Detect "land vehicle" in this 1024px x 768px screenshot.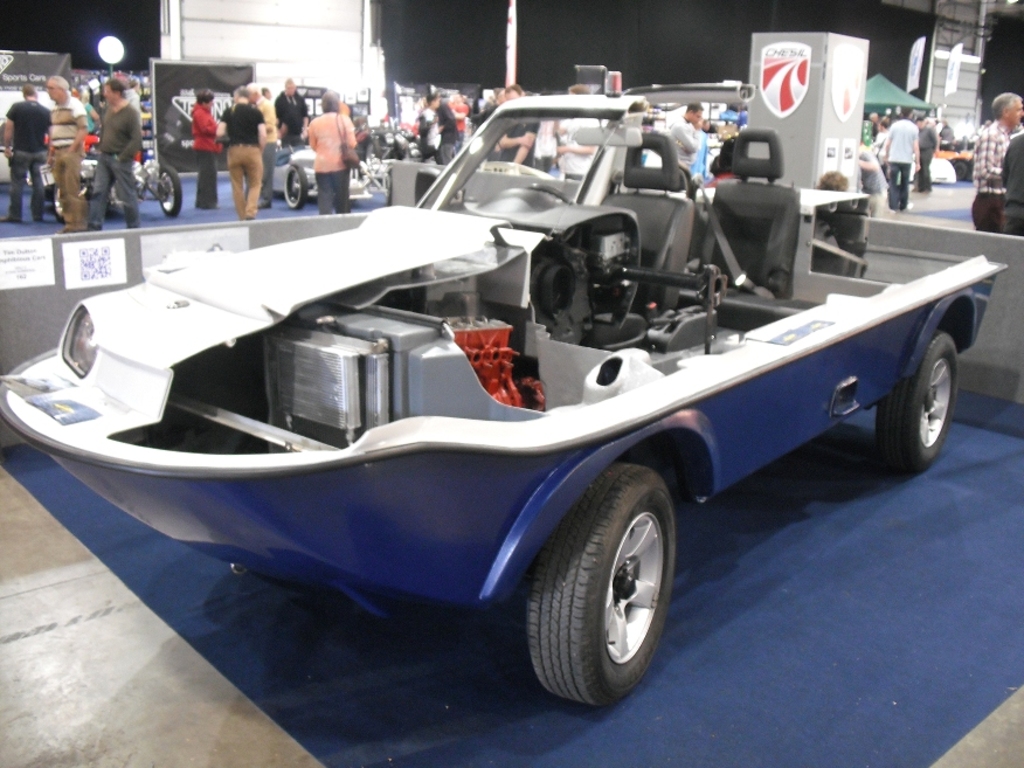
Detection: box=[936, 146, 978, 179].
